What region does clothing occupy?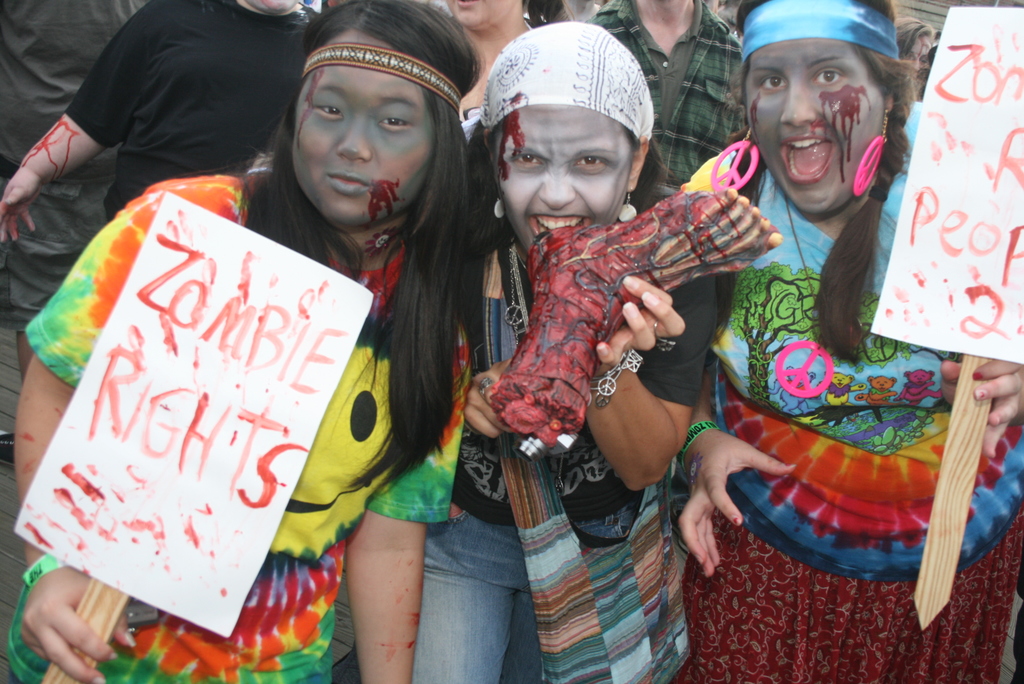
(66,0,321,224).
